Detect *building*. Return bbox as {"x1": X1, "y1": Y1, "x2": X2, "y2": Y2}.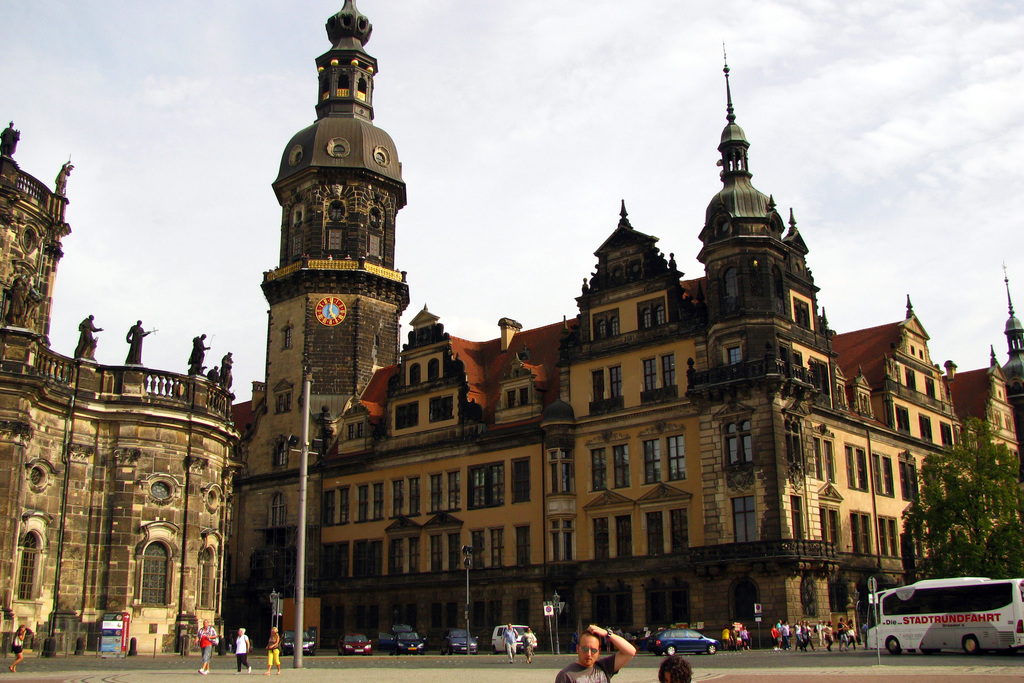
{"x1": 228, "y1": 0, "x2": 1023, "y2": 651}.
